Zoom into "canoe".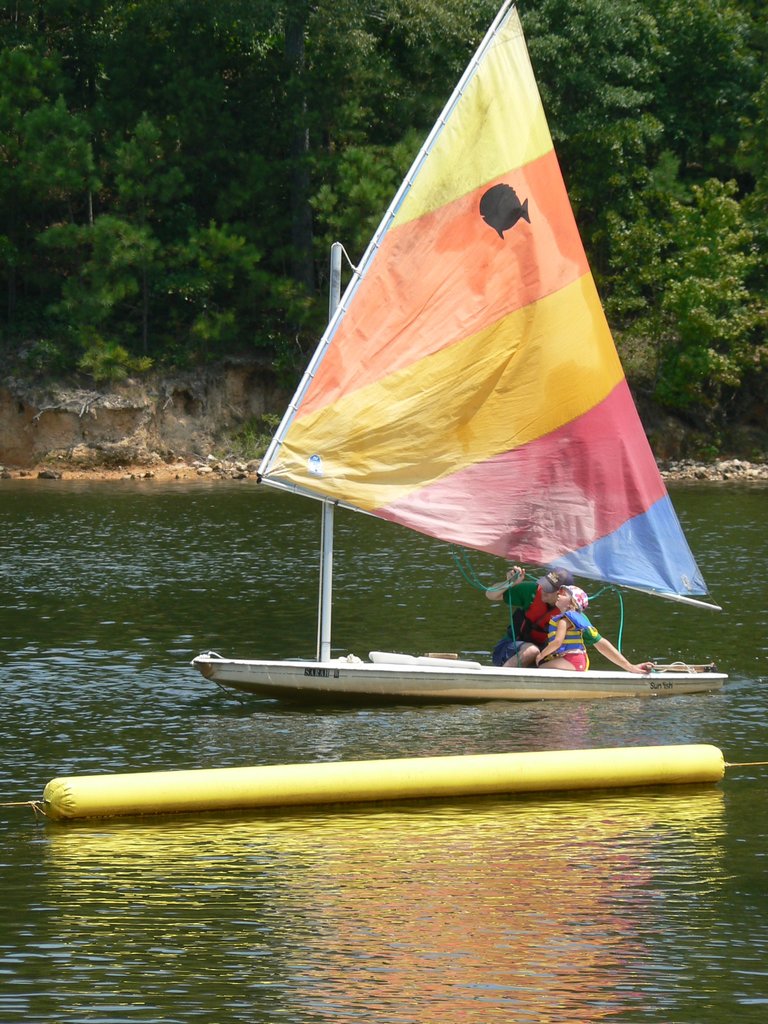
Zoom target: (x1=191, y1=236, x2=710, y2=700).
